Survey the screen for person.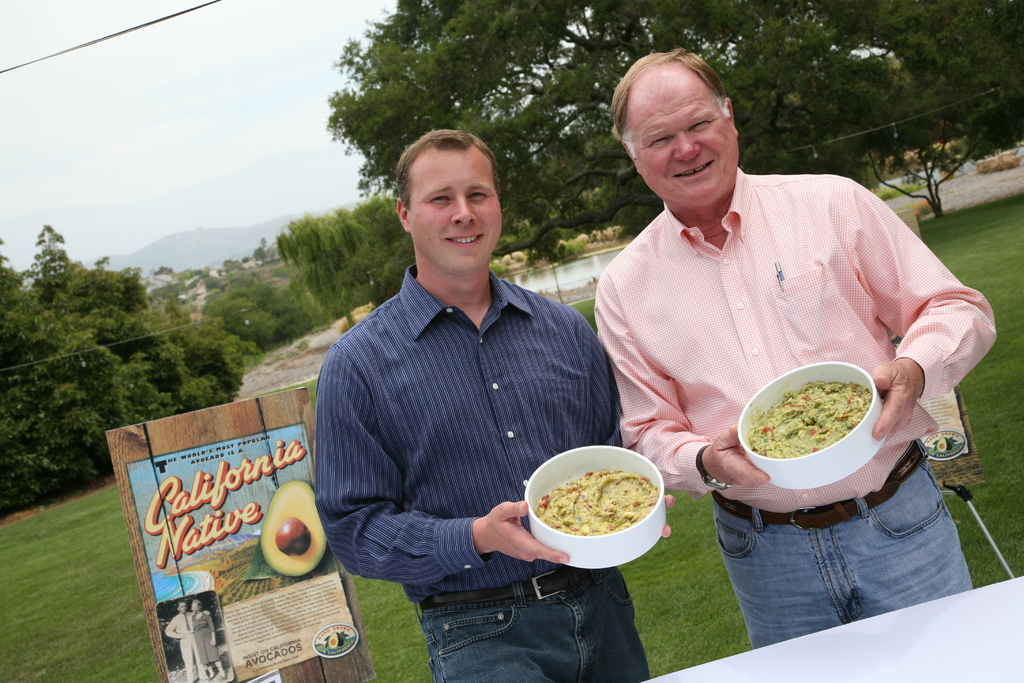
Survey found: rect(190, 599, 227, 682).
